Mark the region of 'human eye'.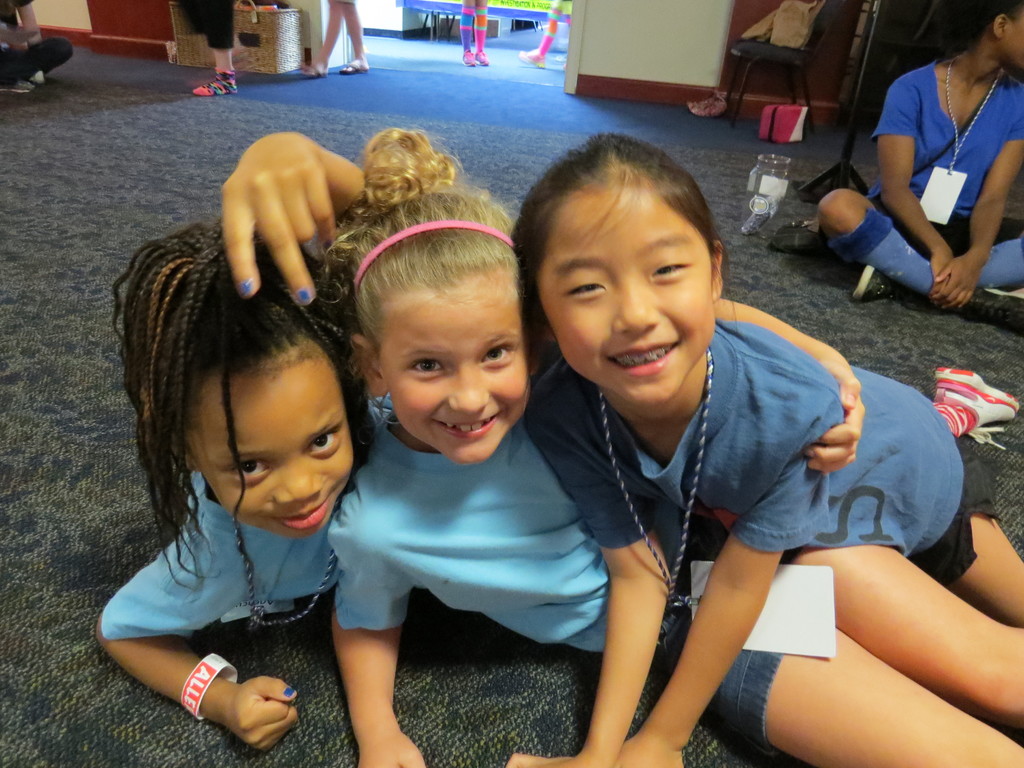
Region: region(228, 456, 275, 483).
